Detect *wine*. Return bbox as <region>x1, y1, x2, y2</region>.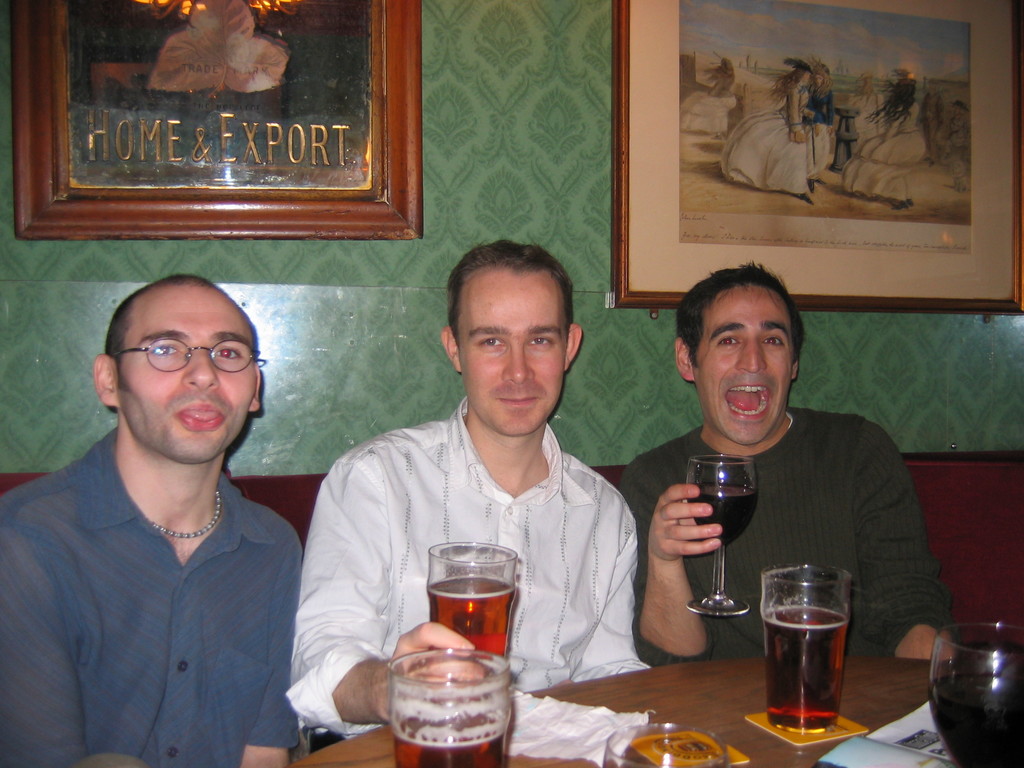
<region>931, 671, 1023, 767</region>.
